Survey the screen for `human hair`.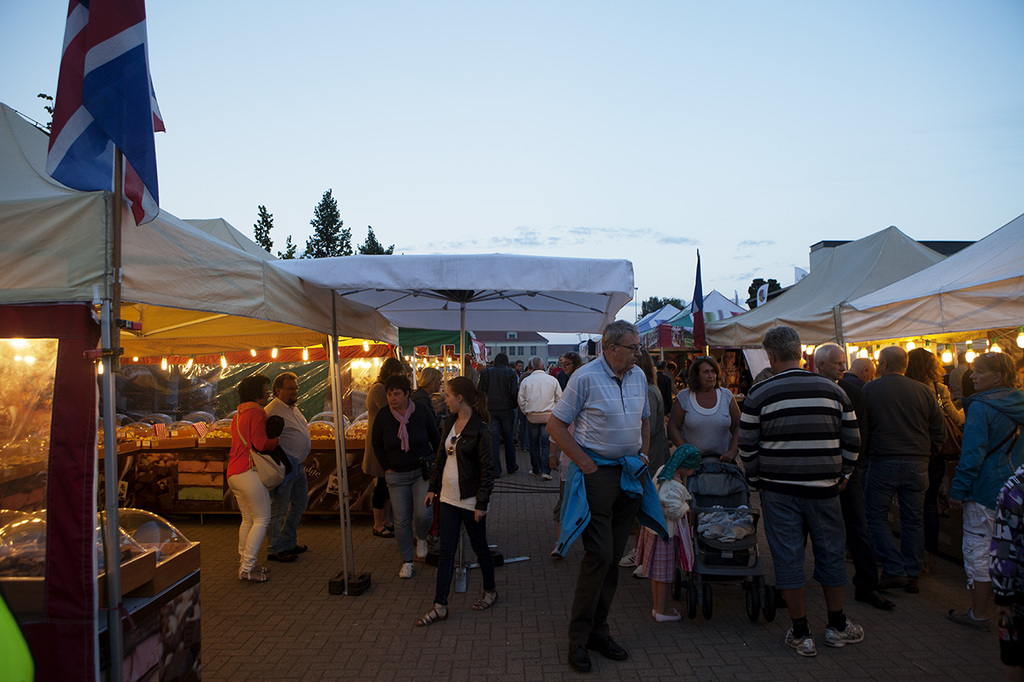
Survey found: x1=498, y1=352, x2=510, y2=361.
